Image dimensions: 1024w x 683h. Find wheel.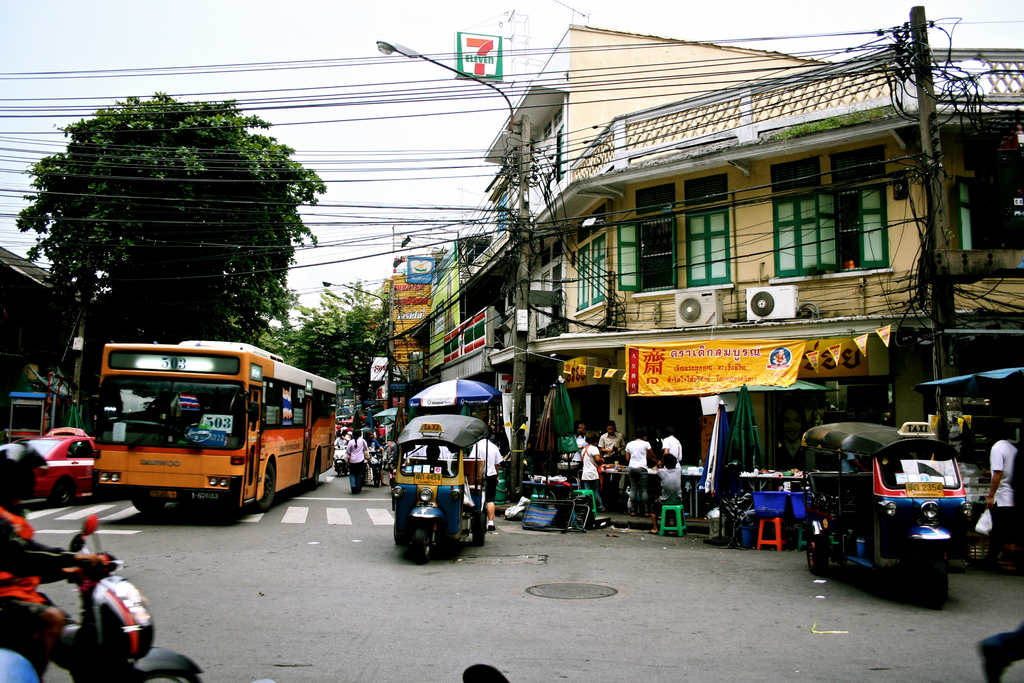
{"left": 136, "top": 495, "right": 164, "bottom": 517}.
